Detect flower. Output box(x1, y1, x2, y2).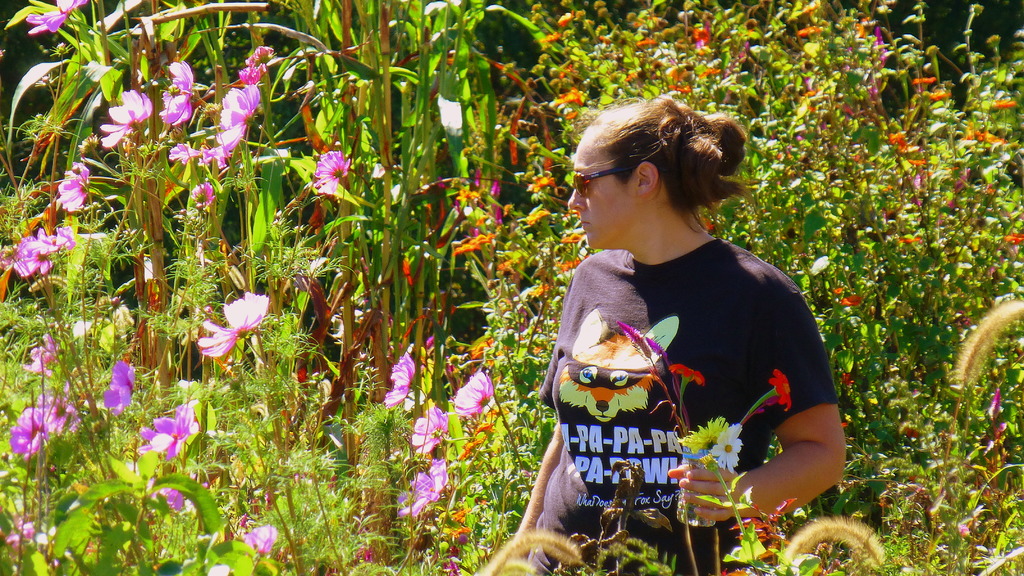
box(197, 292, 276, 365).
